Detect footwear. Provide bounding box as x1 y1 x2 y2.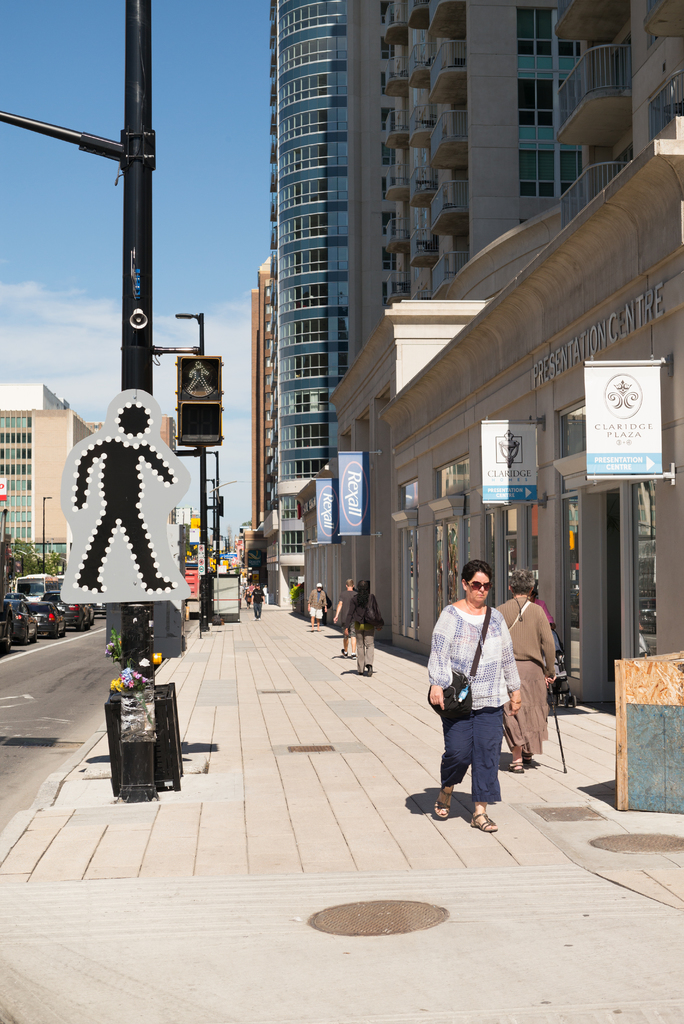
432 784 455 826.
